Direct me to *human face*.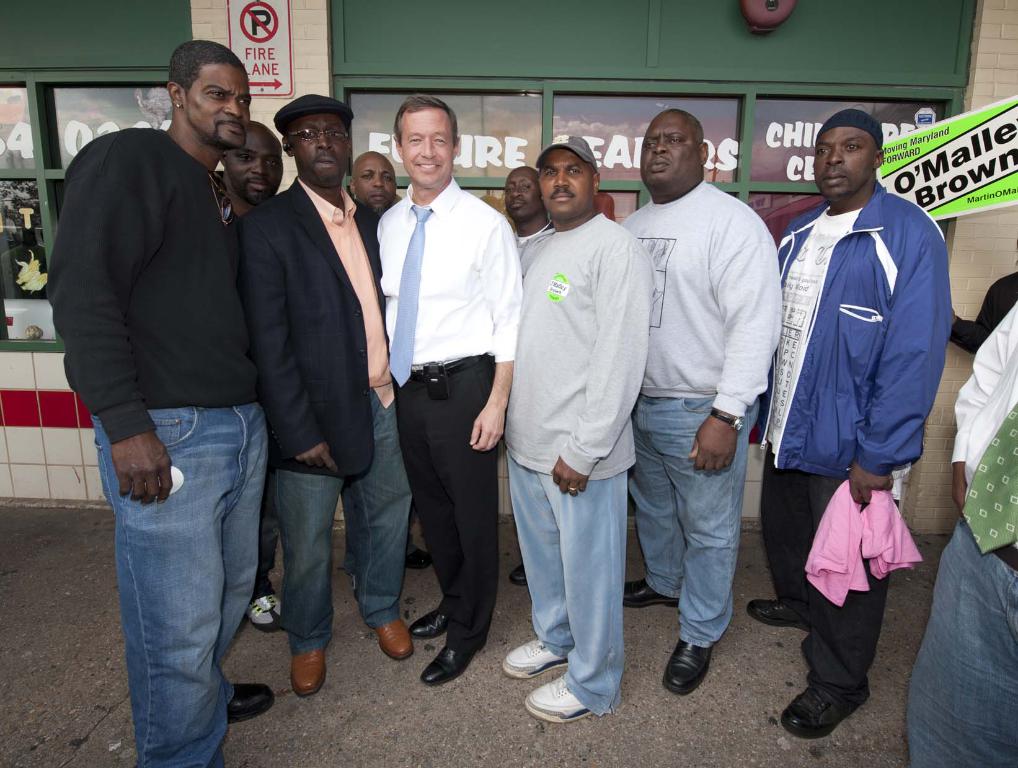
Direction: bbox=(506, 171, 537, 220).
